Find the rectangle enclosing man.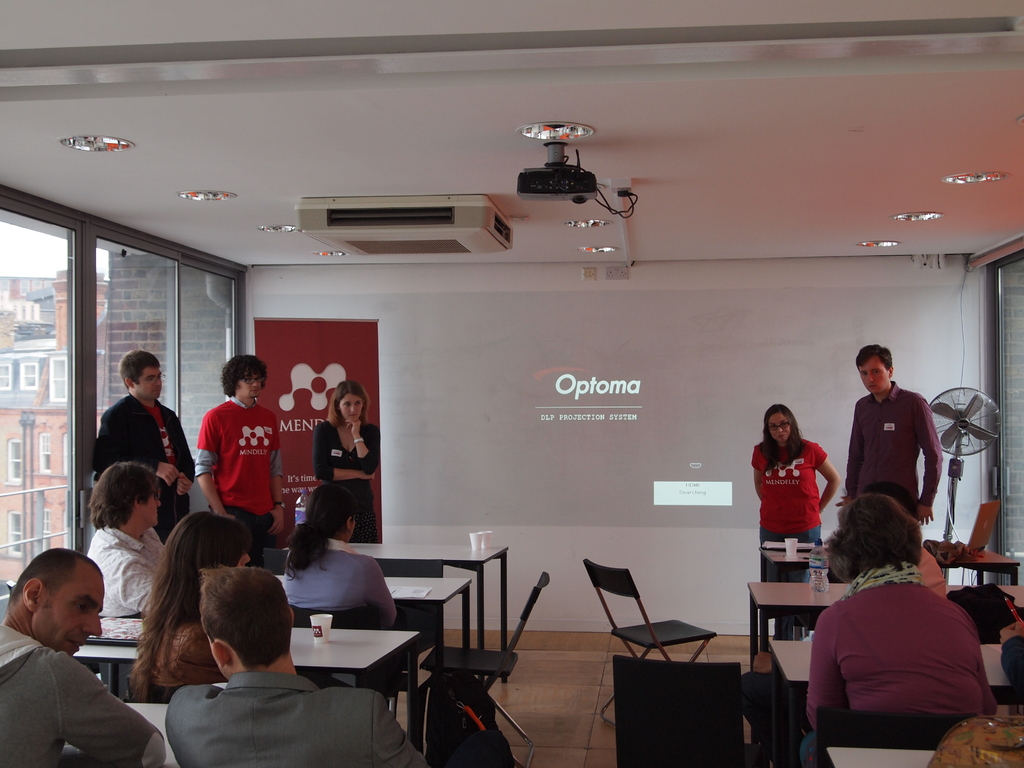
{"x1": 95, "y1": 347, "x2": 198, "y2": 534}.
